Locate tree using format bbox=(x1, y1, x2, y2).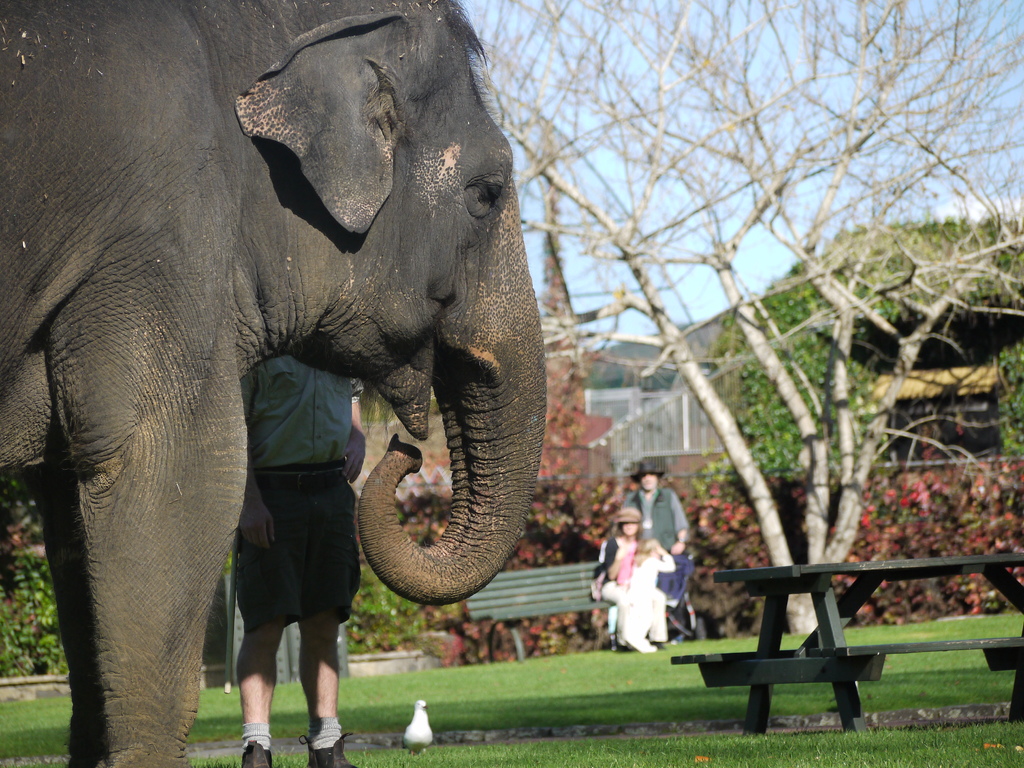
bbox=(463, 0, 1023, 638).
